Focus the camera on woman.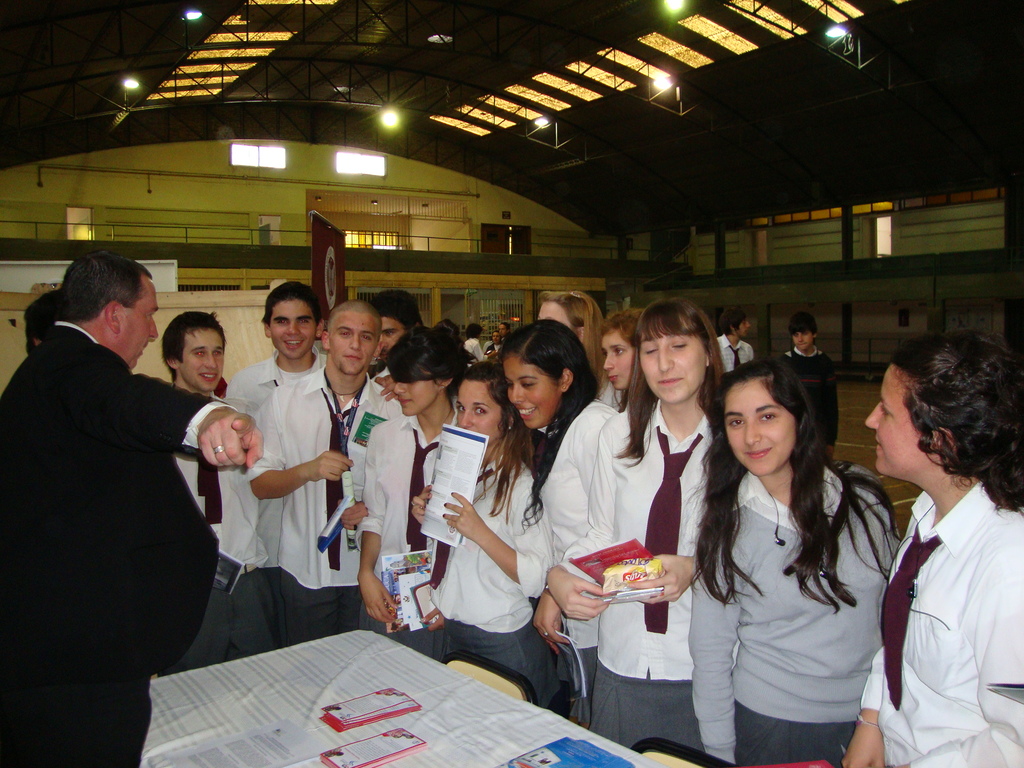
Focus region: x1=529, y1=289, x2=621, y2=404.
